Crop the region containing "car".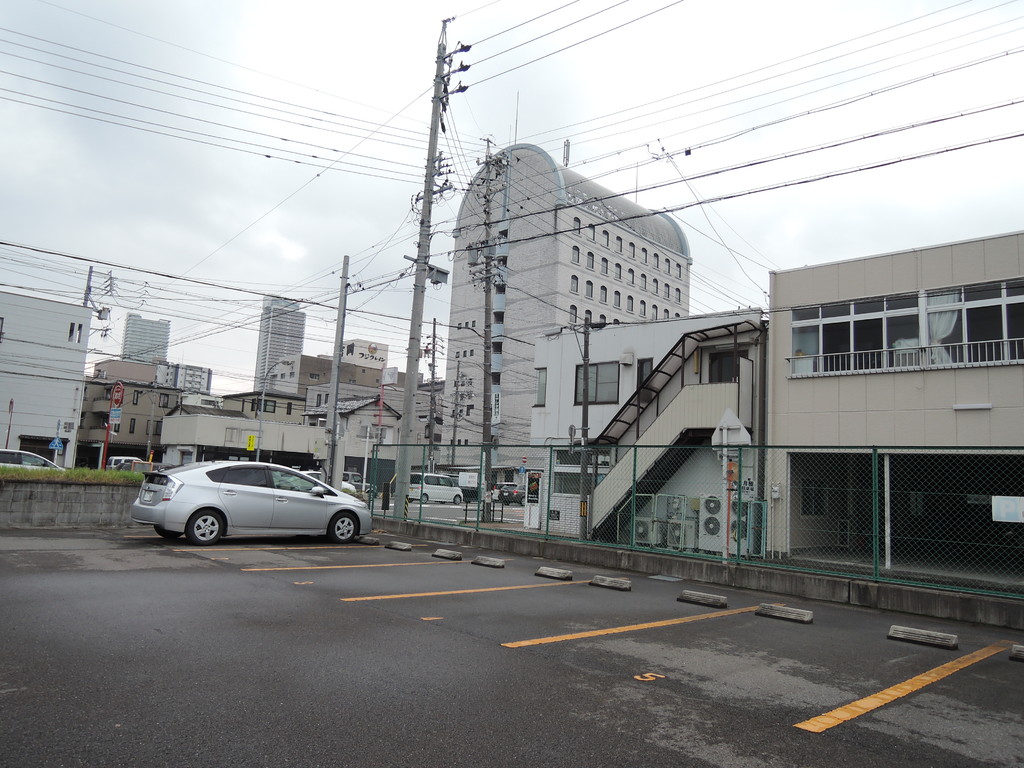
Crop region: <box>407,471,467,504</box>.
